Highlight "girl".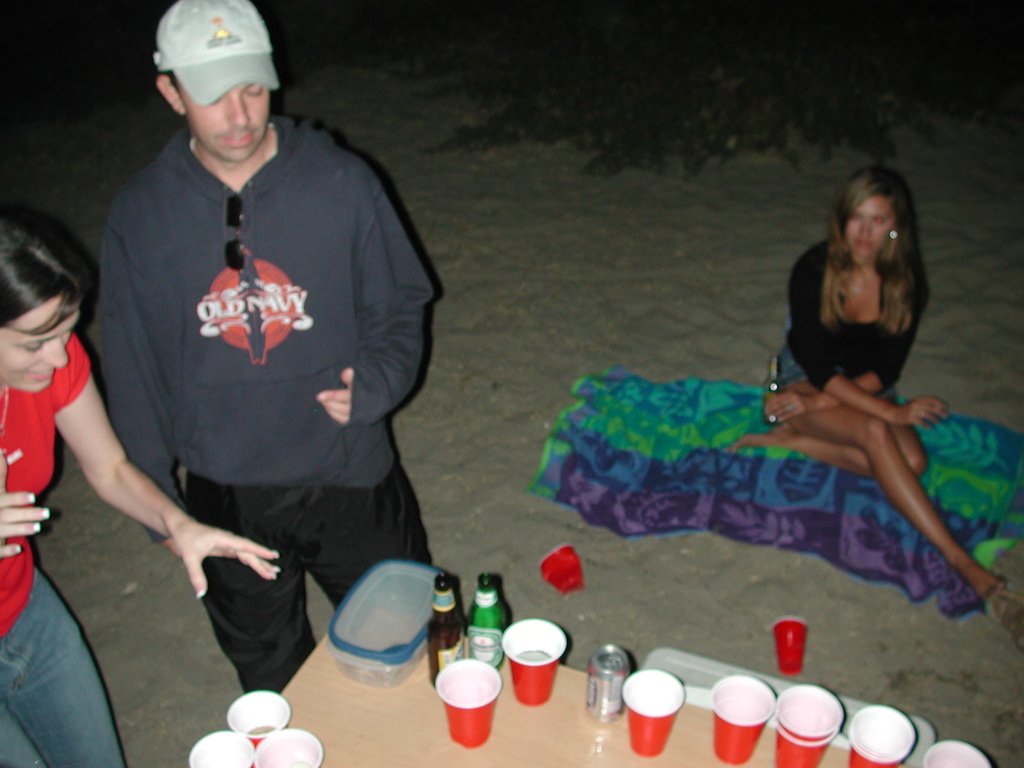
Highlighted region: (0,203,278,767).
